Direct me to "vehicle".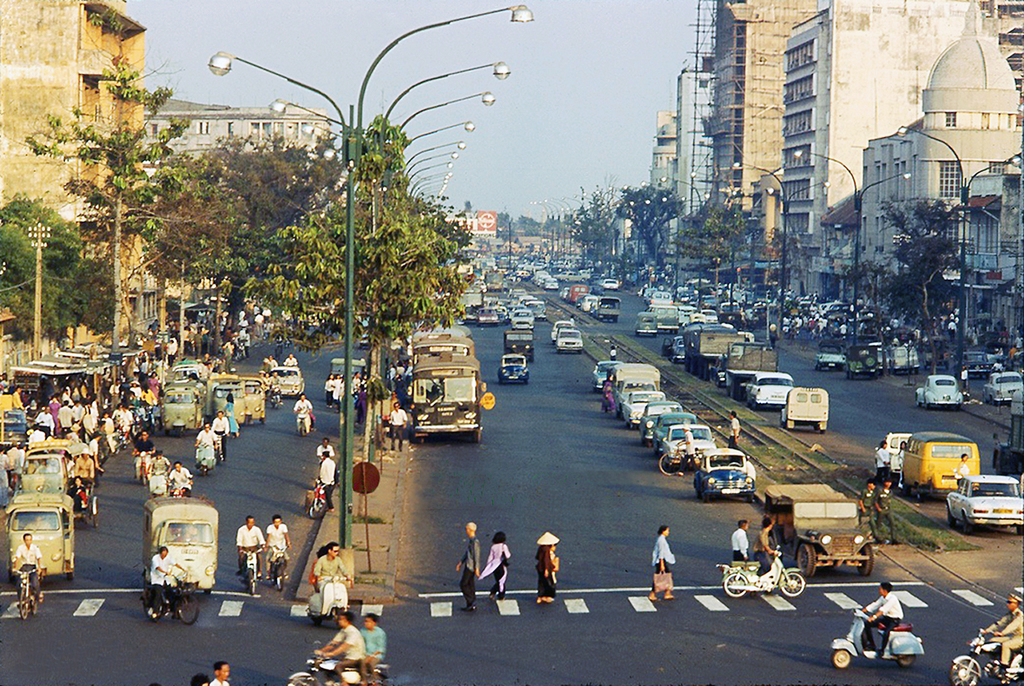
Direction: bbox(652, 407, 690, 457).
